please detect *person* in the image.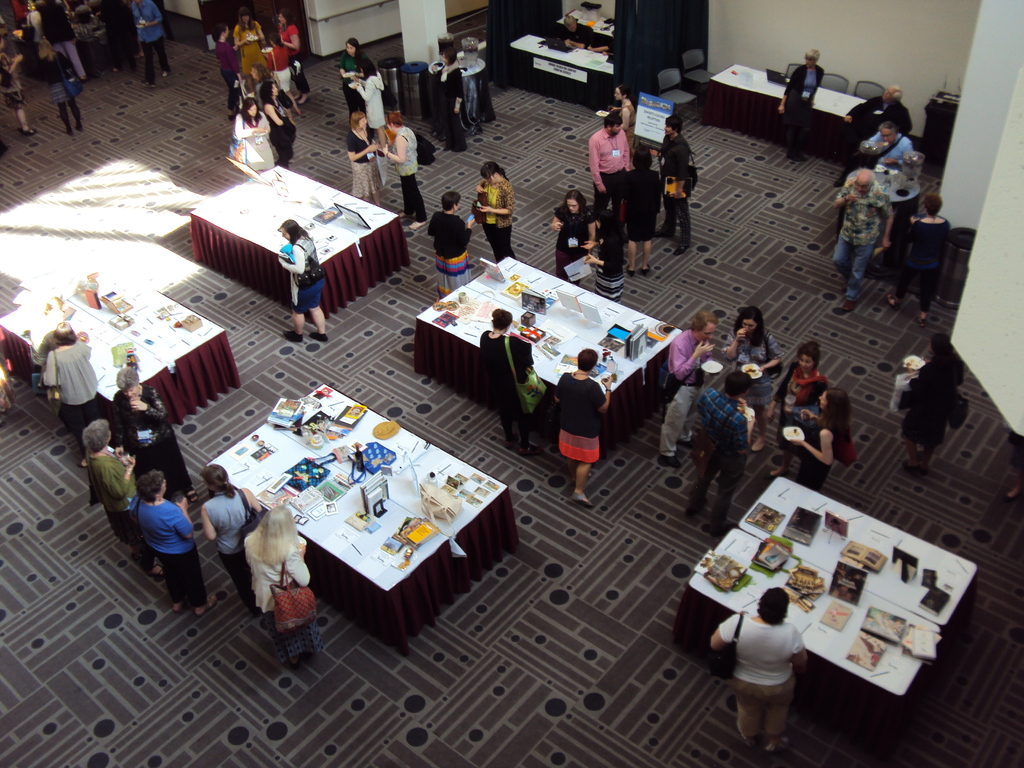
region(480, 311, 533, 456).
